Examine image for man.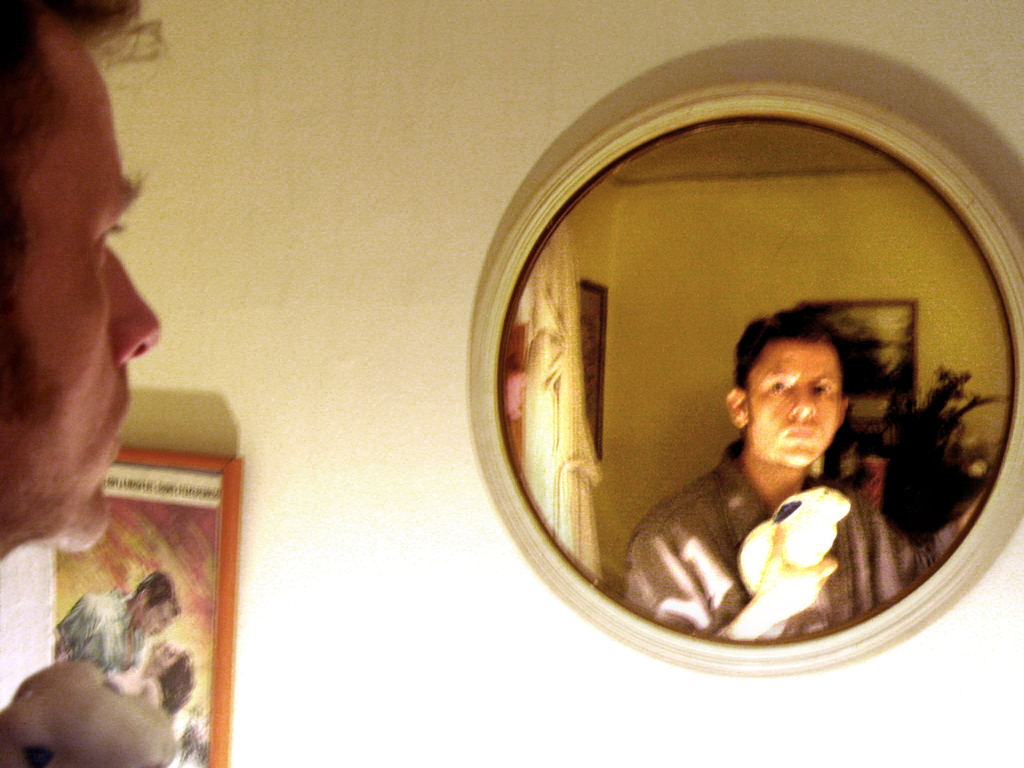
Examination result: 0 0 165 563.
